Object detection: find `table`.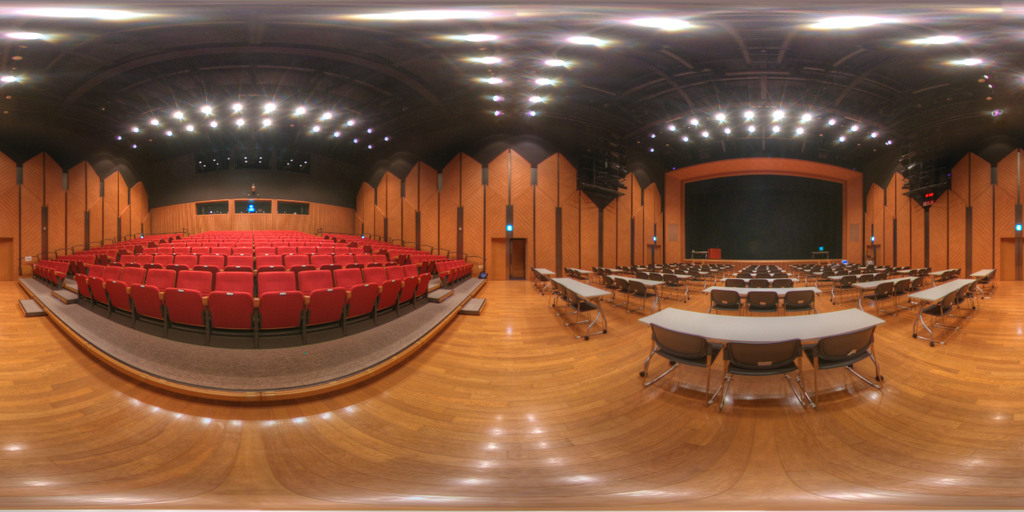
region(700, 282, 824, 298).
